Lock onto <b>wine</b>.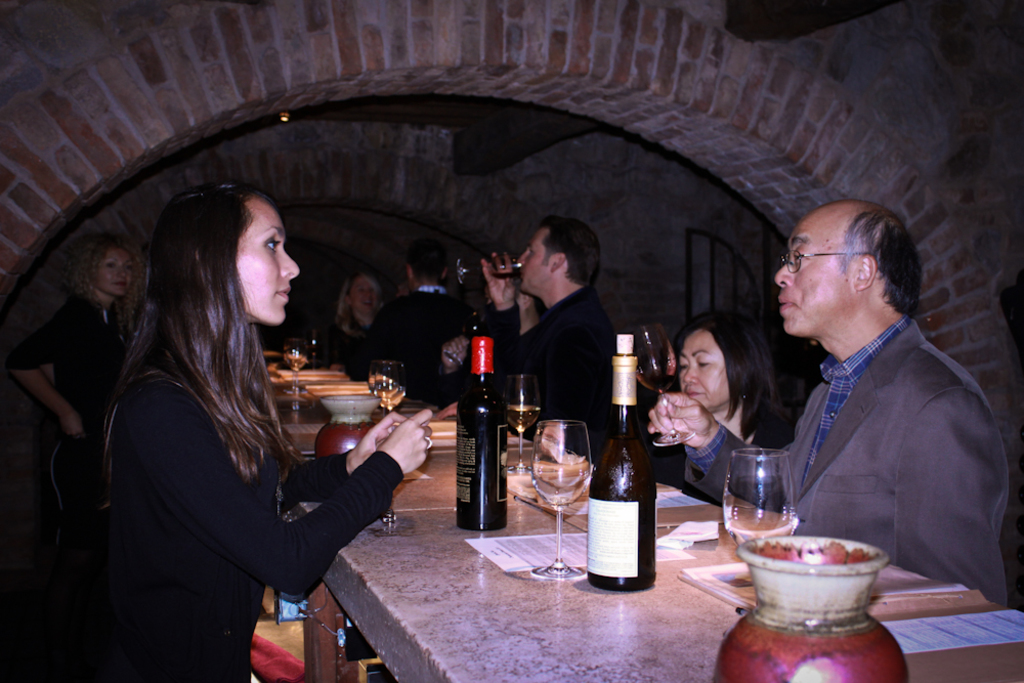
Locked: crop(376, 381, 397, 398).
